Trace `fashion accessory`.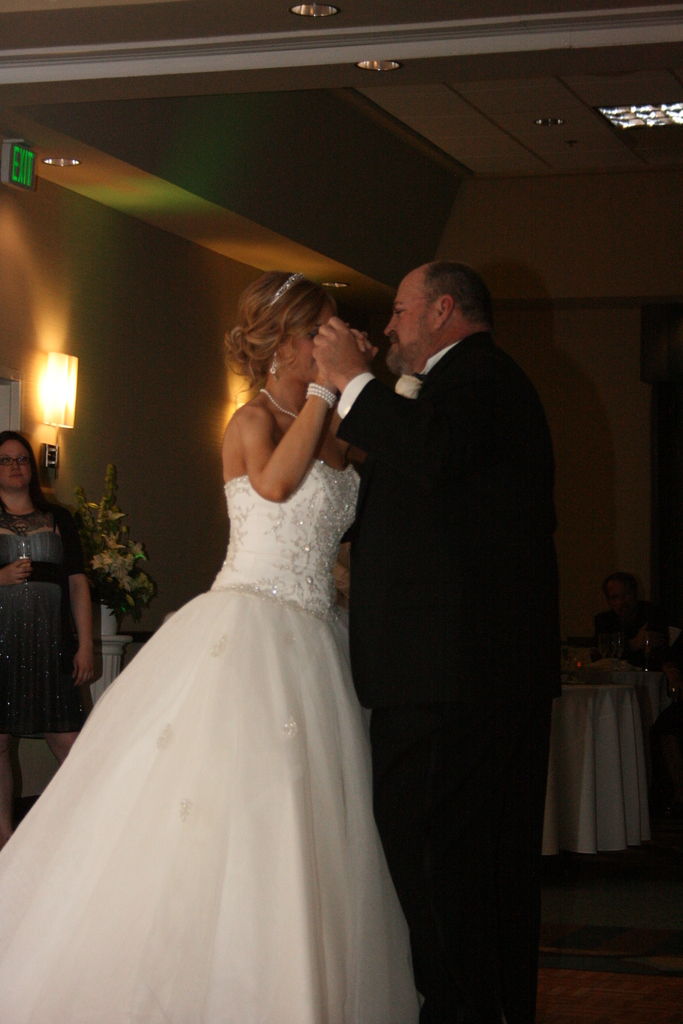
Traced to [258, 386, 313, 417].
